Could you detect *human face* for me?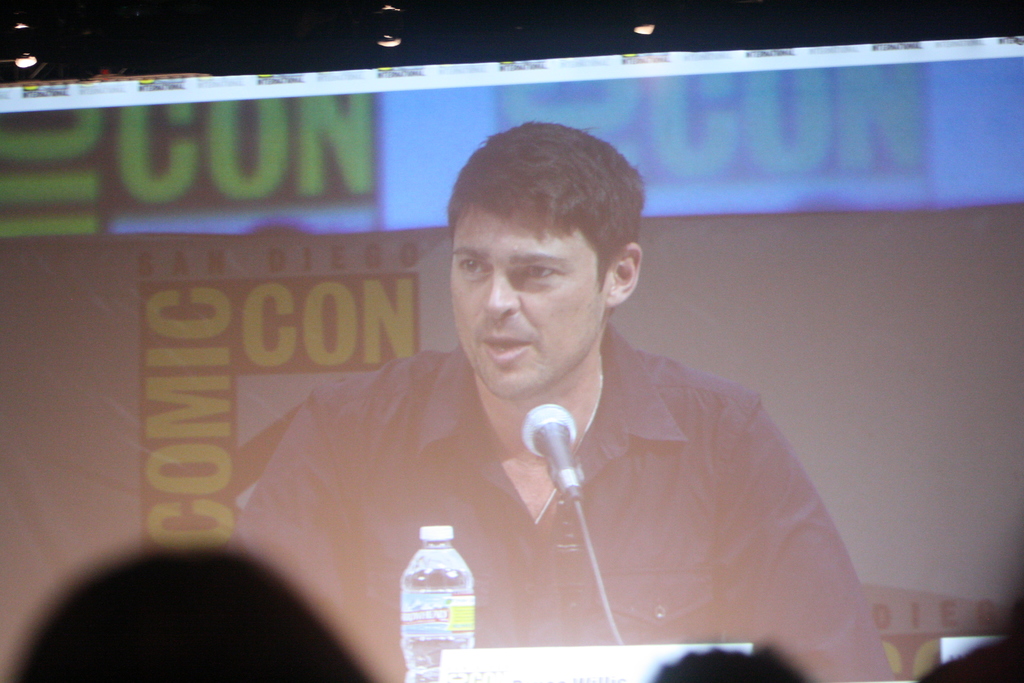
Detection result: locate(457, 189, 602, 396).
